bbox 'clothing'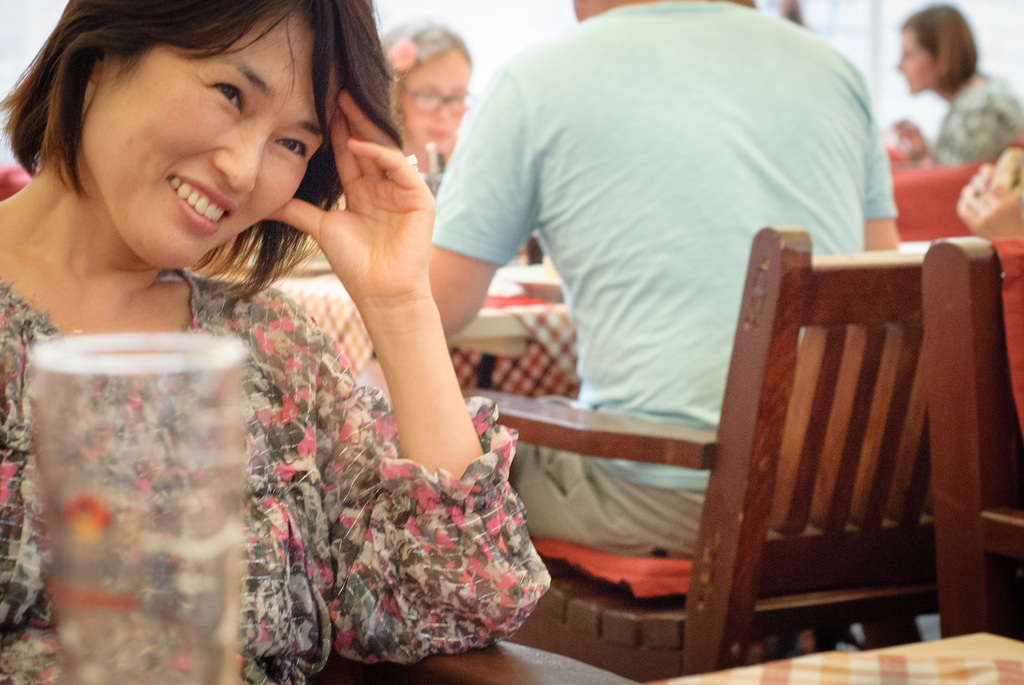
<box>927,65,1023,161</box>
